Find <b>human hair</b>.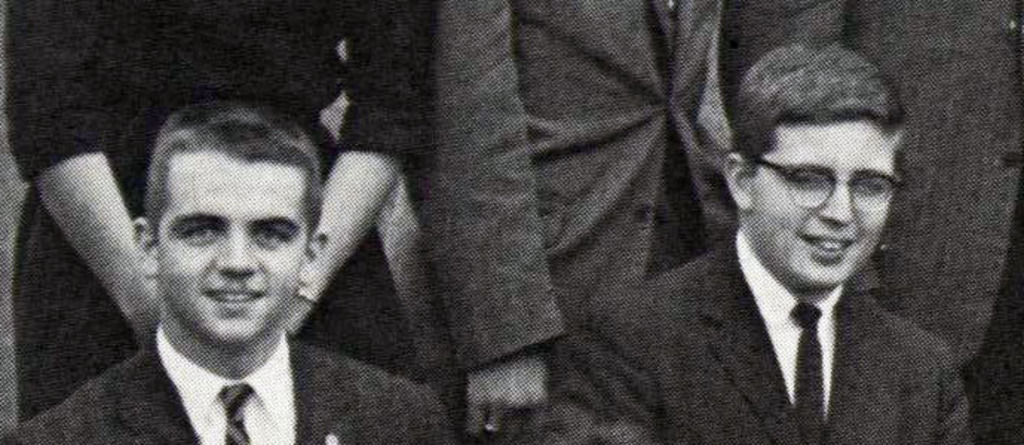
rect(730, 43, 907, 181).
